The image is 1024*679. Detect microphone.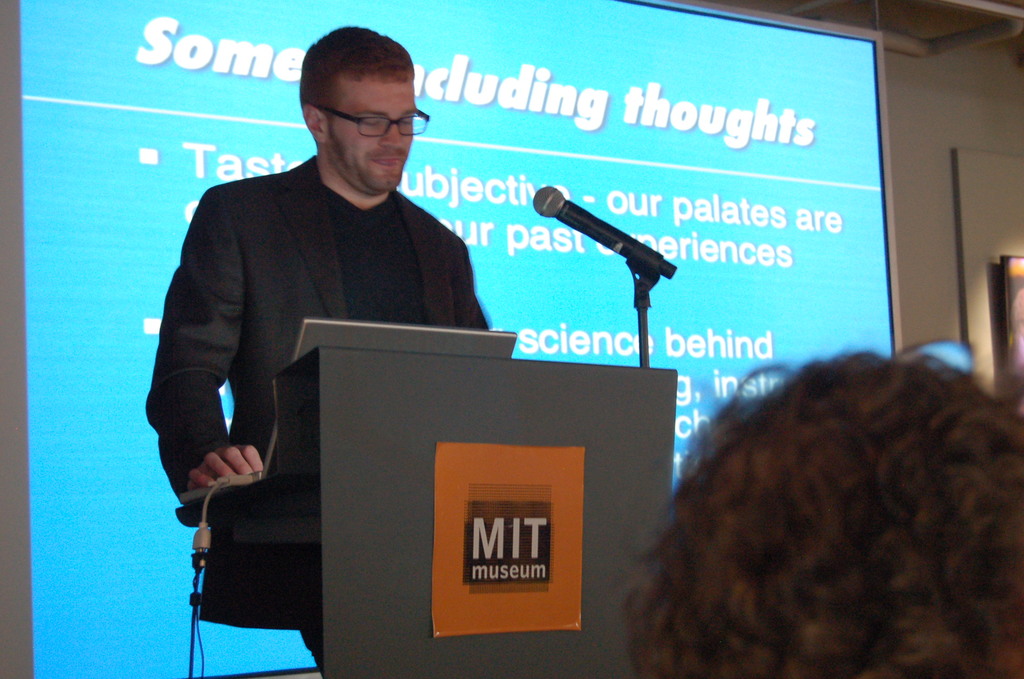
Detection: box(522, 183, 707, 393).
